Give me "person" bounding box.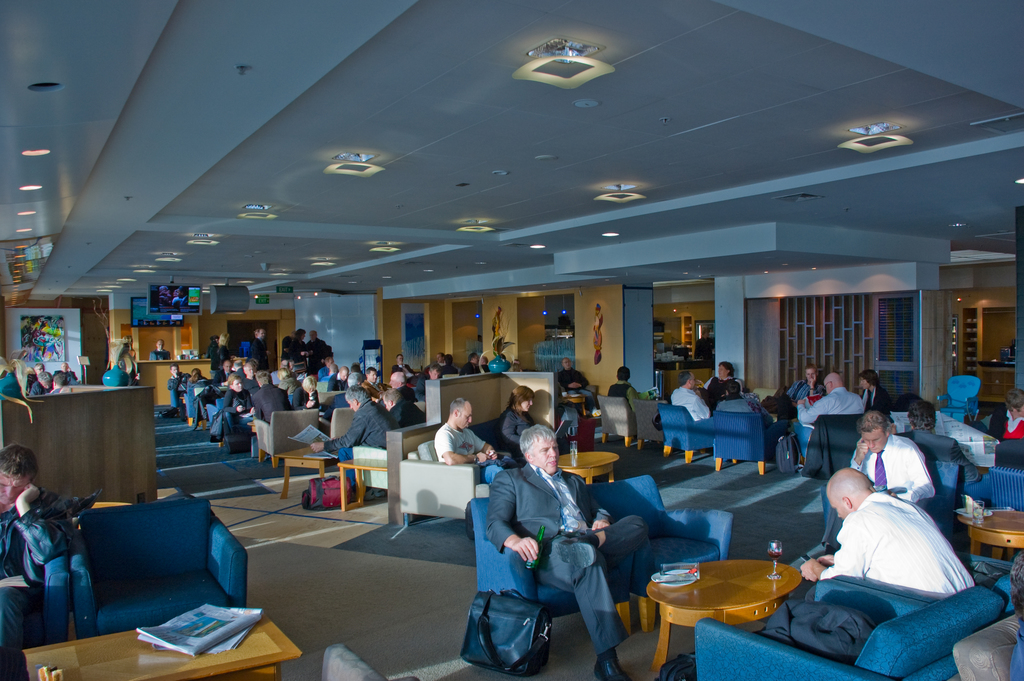
<bbox>216, 332, 231, 366</bbox>.
